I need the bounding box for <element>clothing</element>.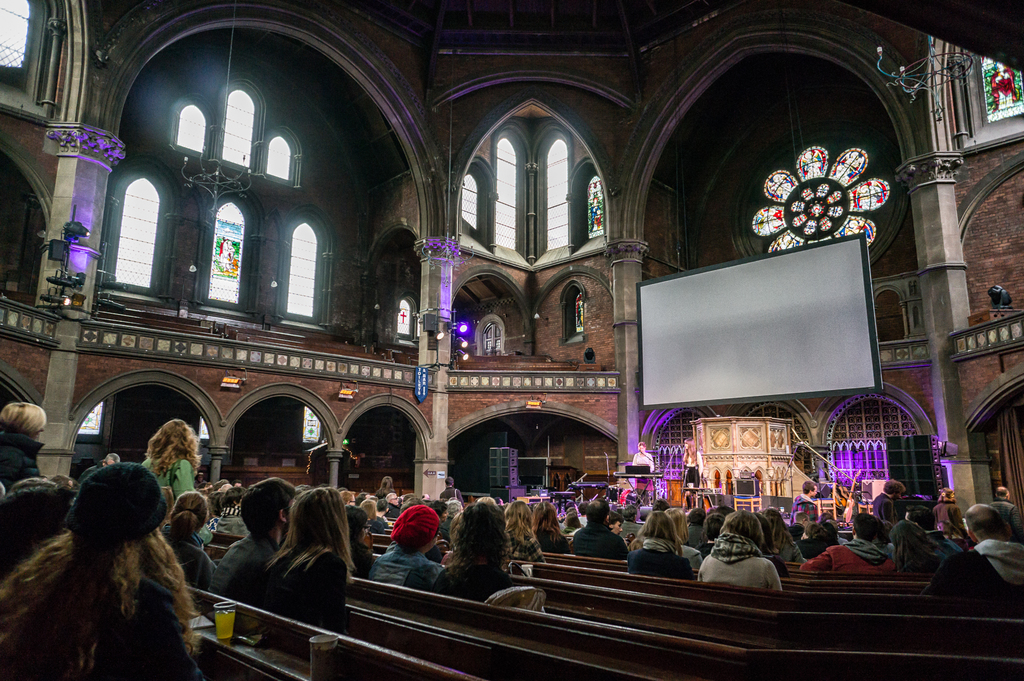
Here it is: (154, 531, 229, 590).
